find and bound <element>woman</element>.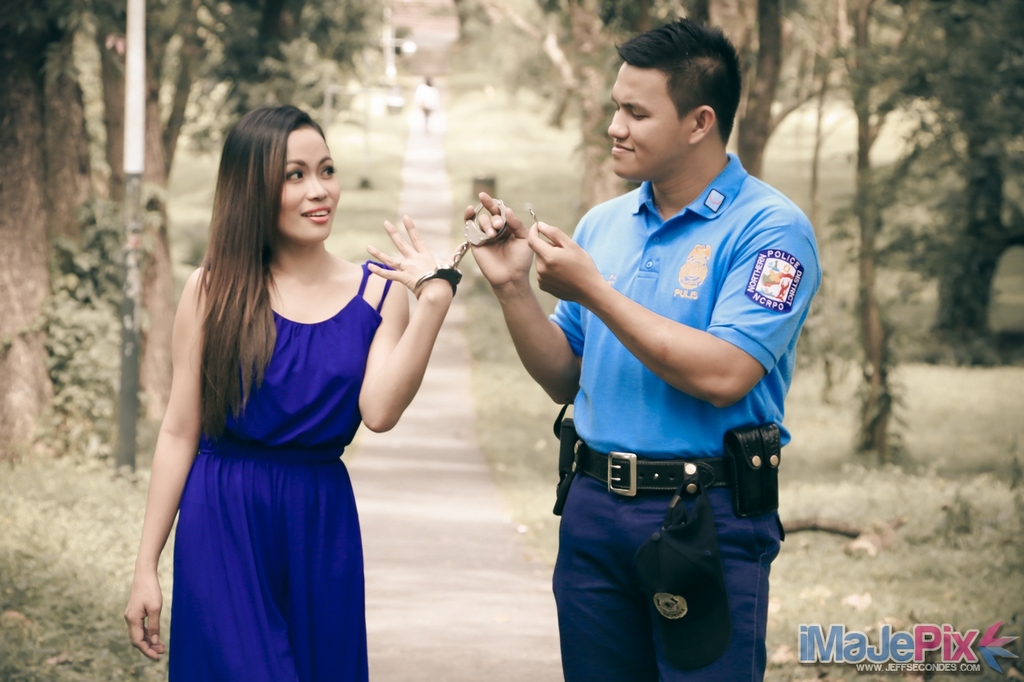
Bound: region(134, 110, 417, 653).
